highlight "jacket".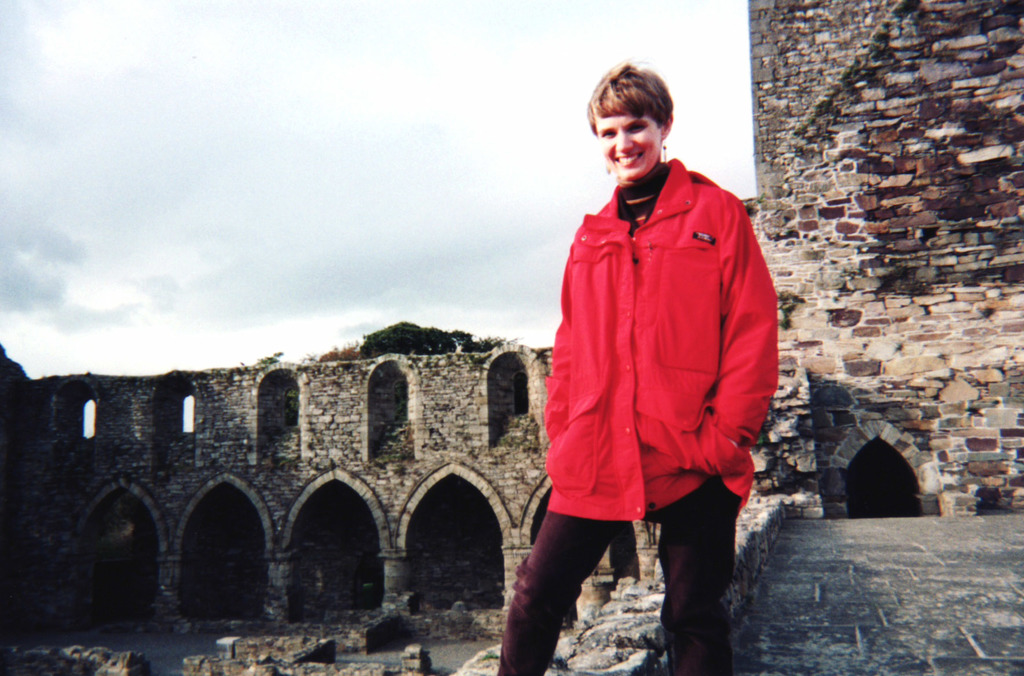
Highlighted region: {"left": 537, "top": 155, "right": 781, "bottom": 524}.
